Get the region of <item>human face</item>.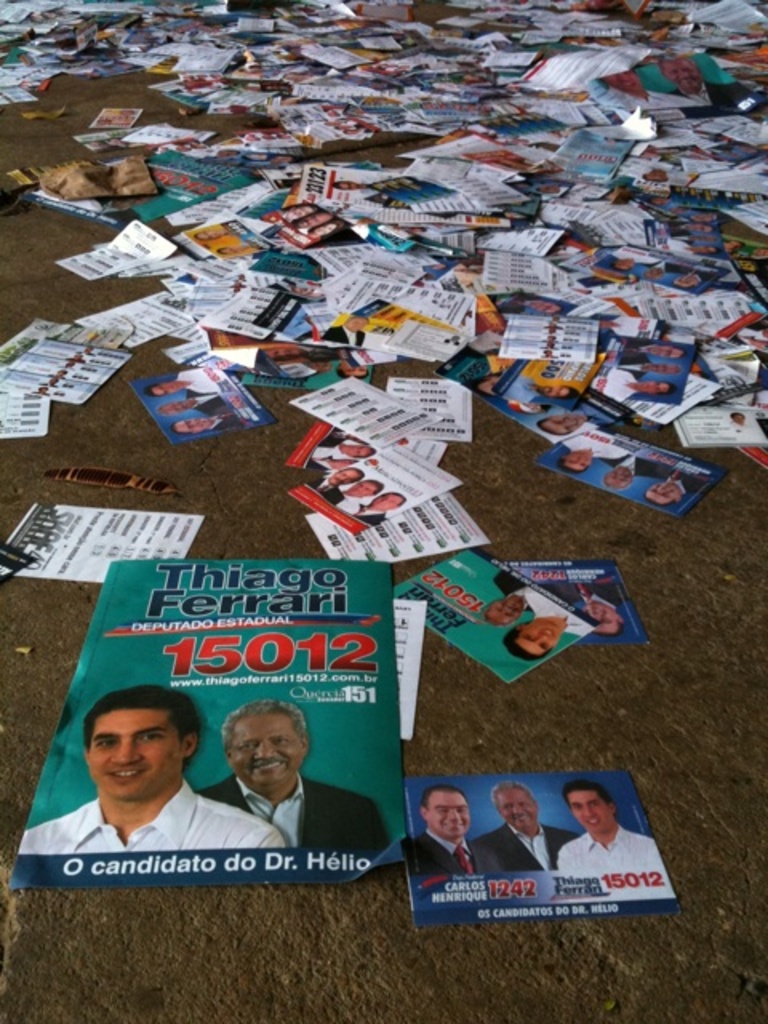
(x1=571, y1=789, x2=611, y2=834).
